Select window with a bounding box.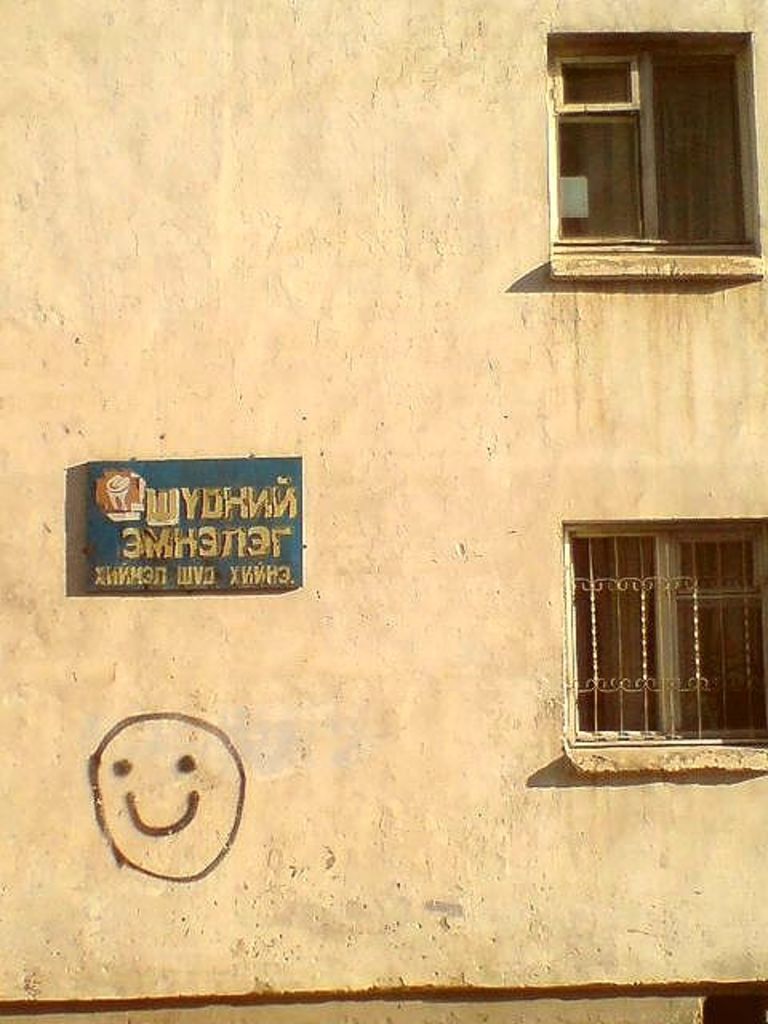
[552, 34, 762, 256].
